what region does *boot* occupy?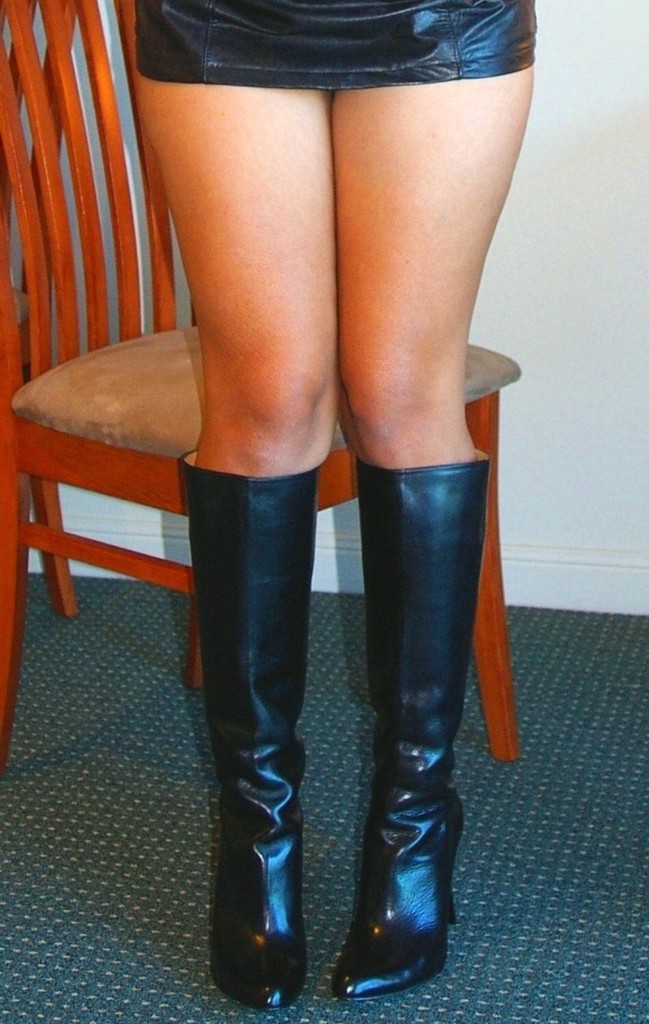
[176, 441, 316, 1015].
